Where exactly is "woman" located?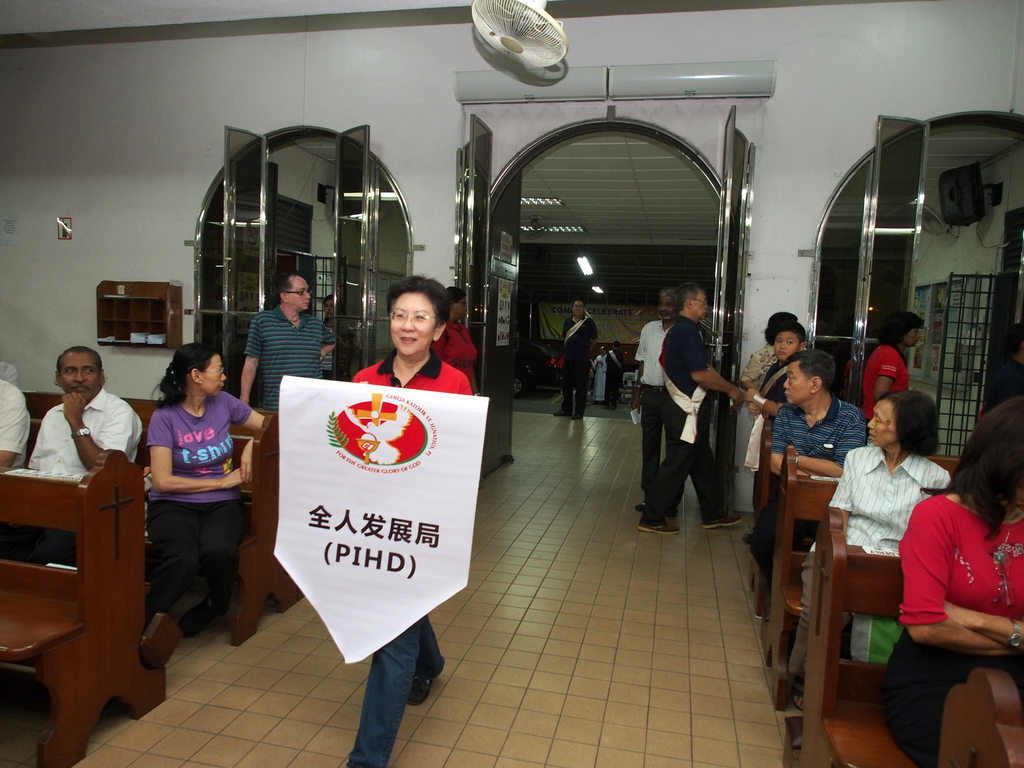
Its bounding box is x1=321, y1=294, x2=354, y2=384.
